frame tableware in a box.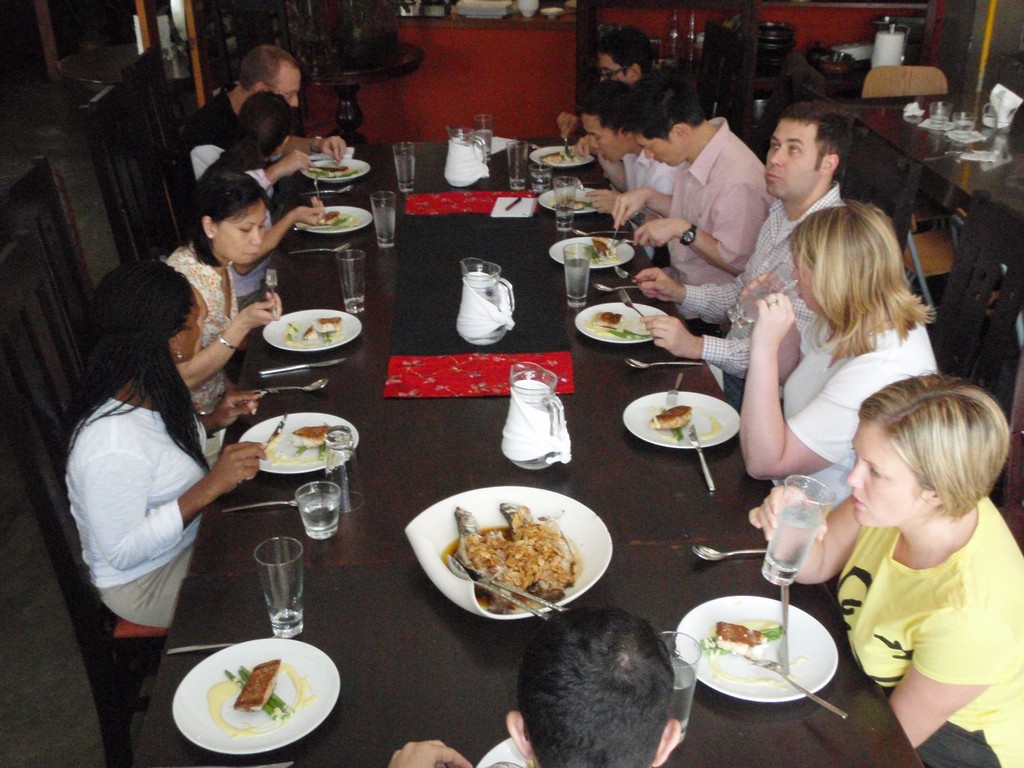
x1=565 y1=241 x2=593 y2=312.
